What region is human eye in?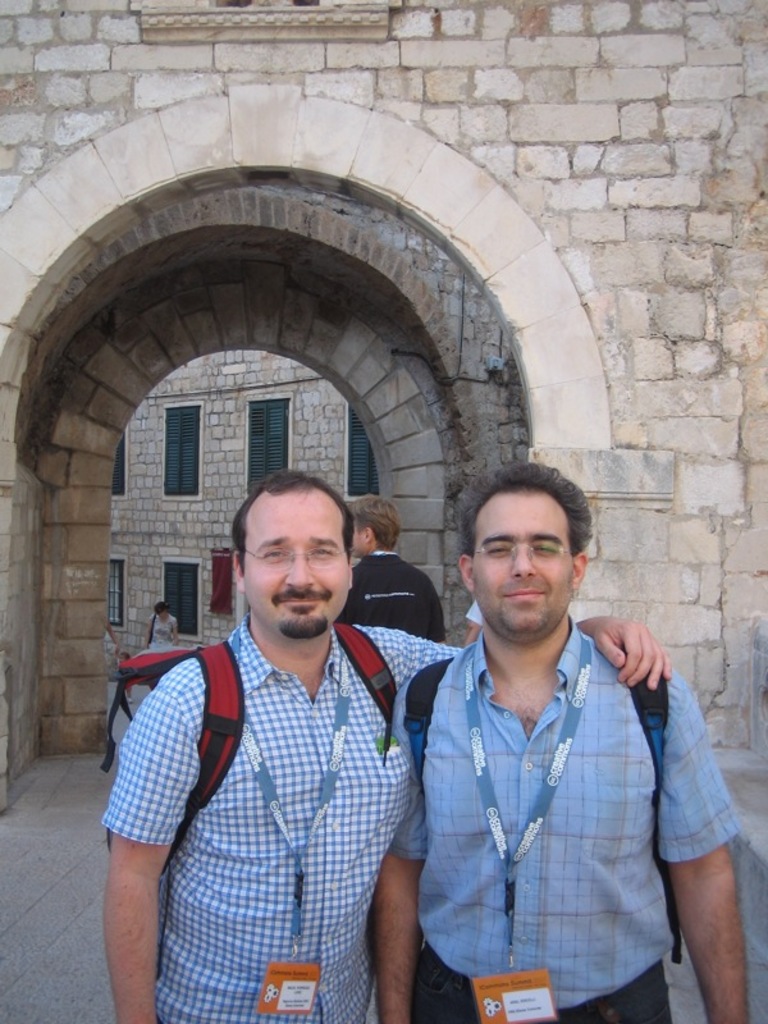
locate(484, 540, 512, 562).
